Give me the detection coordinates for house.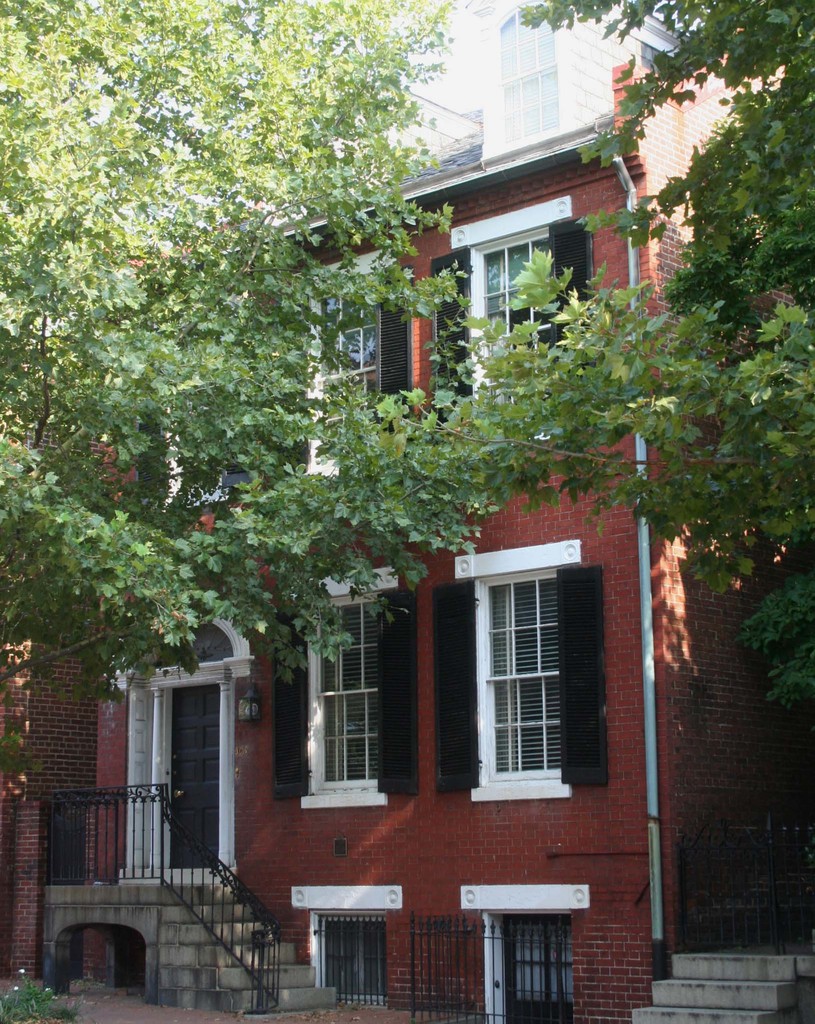
bbox(37, 6, 763, 1000).
